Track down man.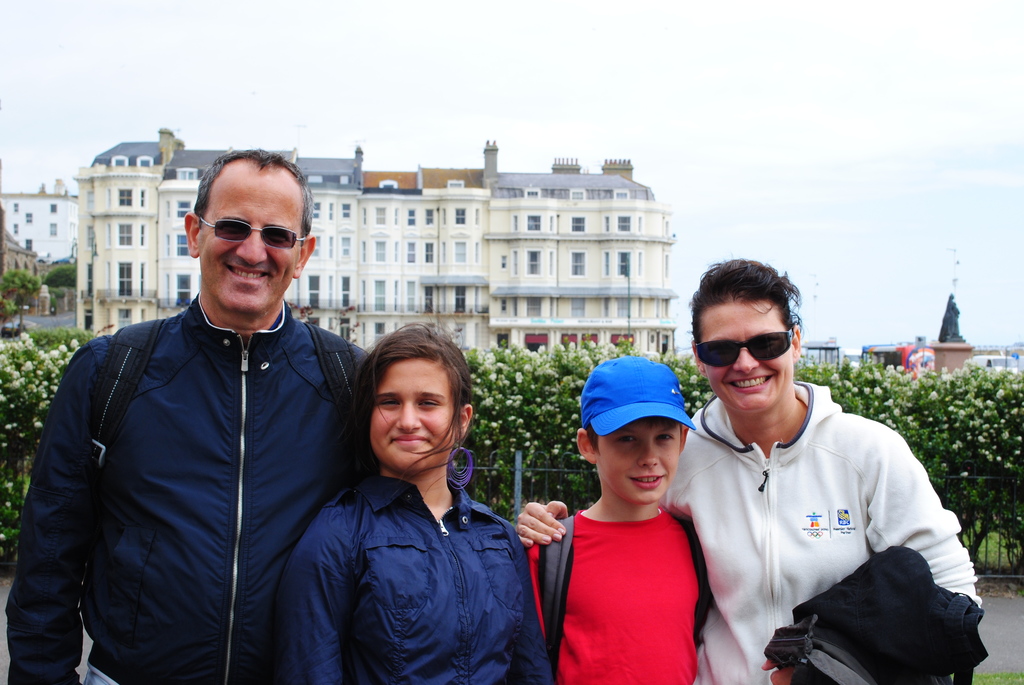
Tracked to bbox(1, 150, 378, 684).
